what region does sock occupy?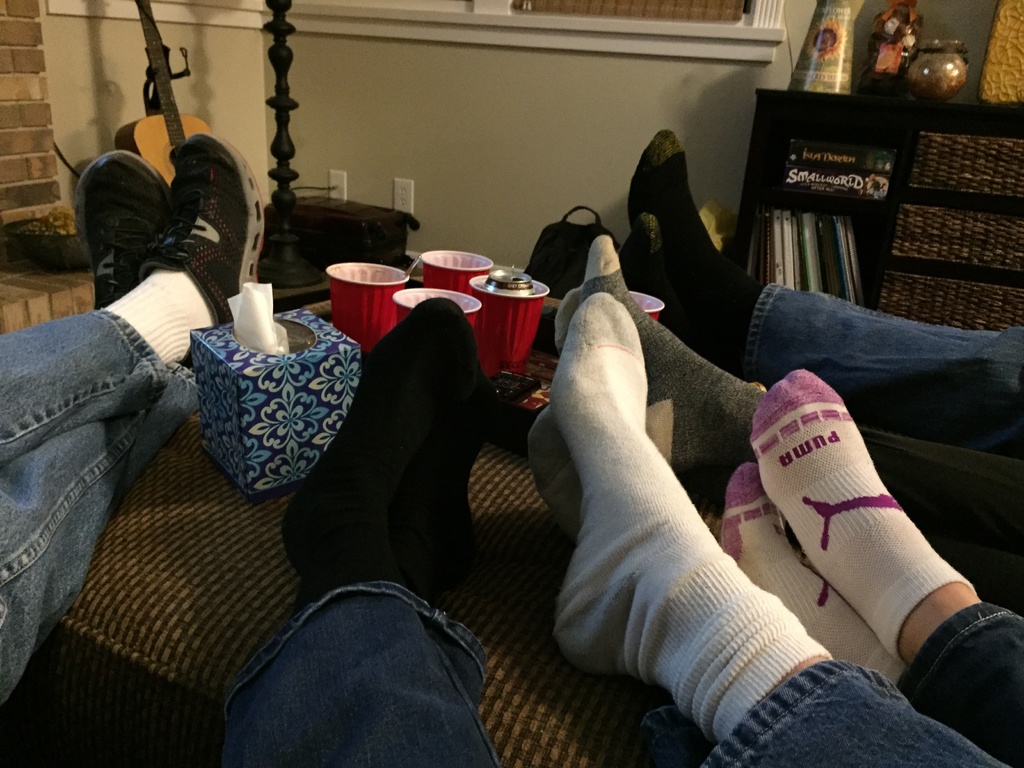
280,306,474,617.
